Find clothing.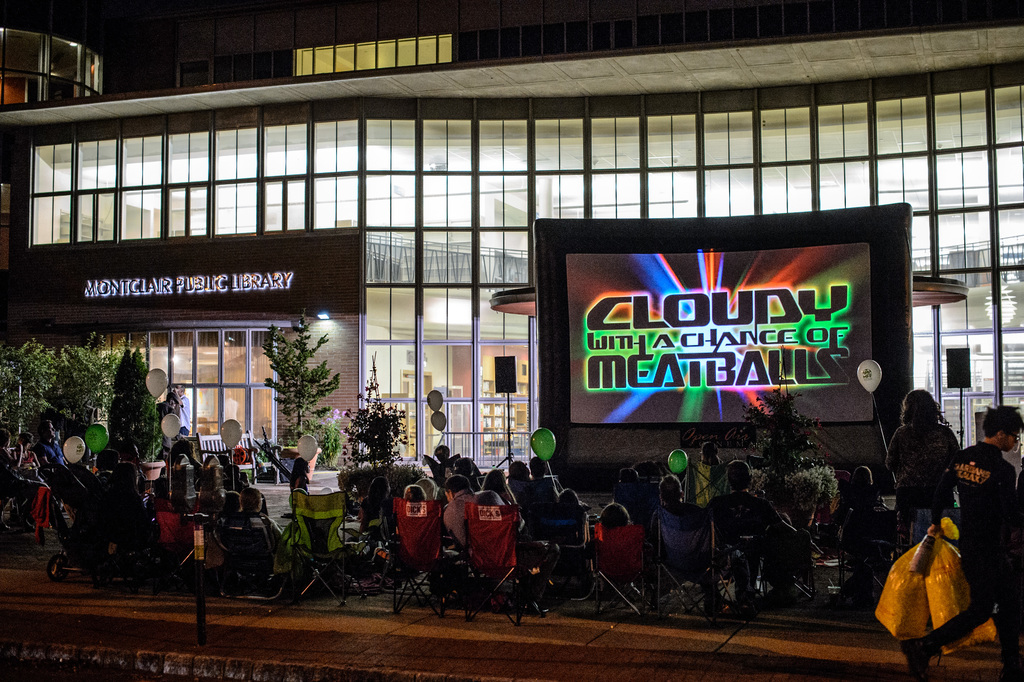
[x1=891, y1=419, x2=947, y2=529].
